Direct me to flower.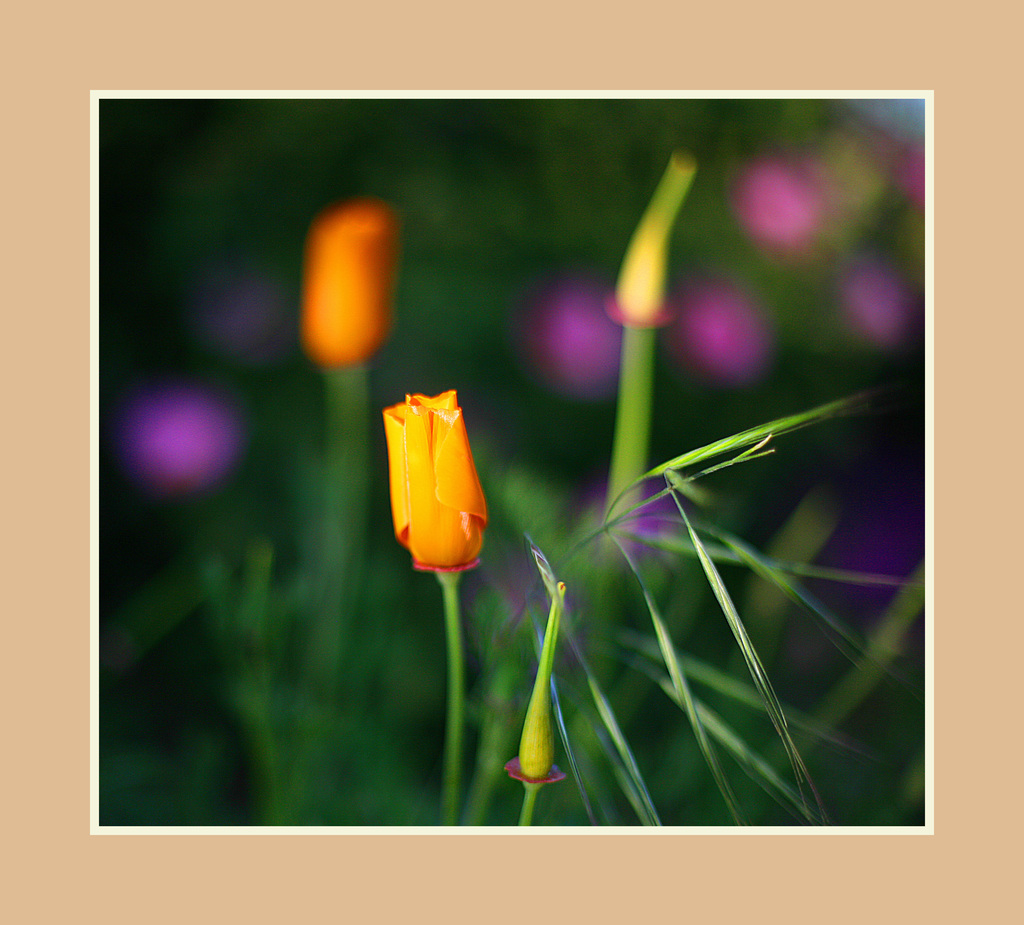
Direction: Rect(202, 291, 287, 368).
